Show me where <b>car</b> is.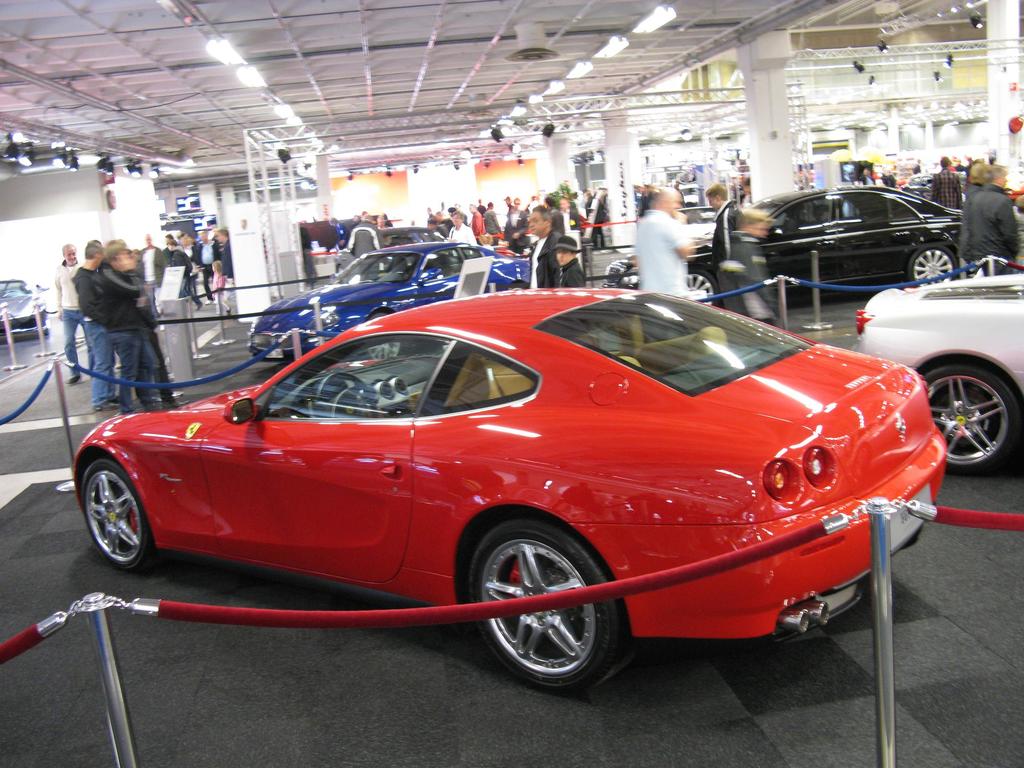
<b>car</b> is at locate(239, 238, 545, 366).
